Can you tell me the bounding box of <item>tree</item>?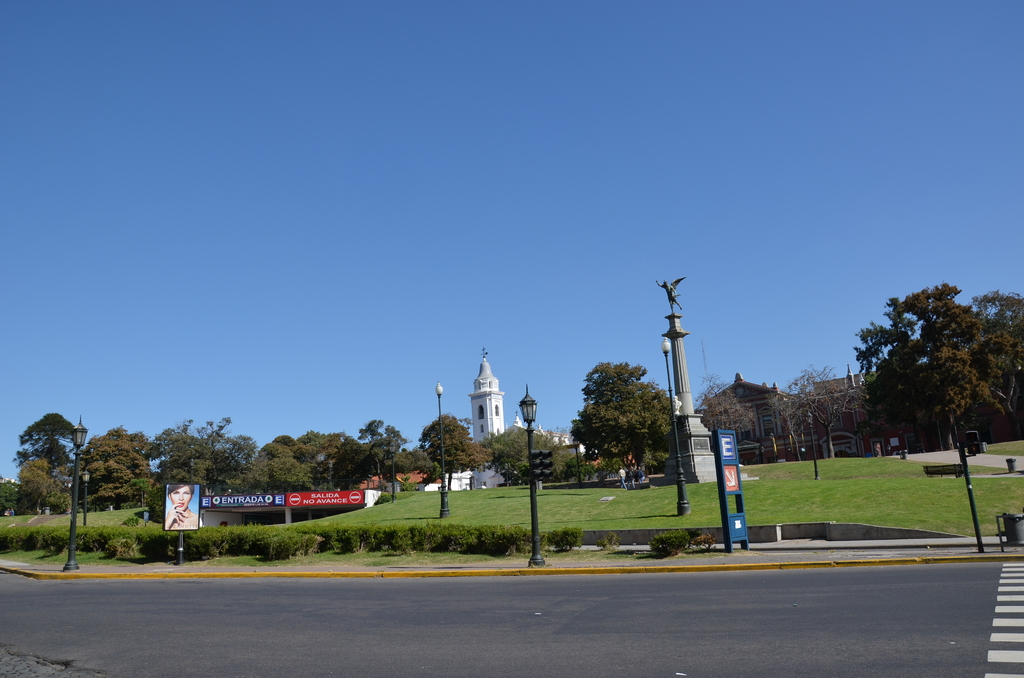
select_region(576, 353, 660, 487).
